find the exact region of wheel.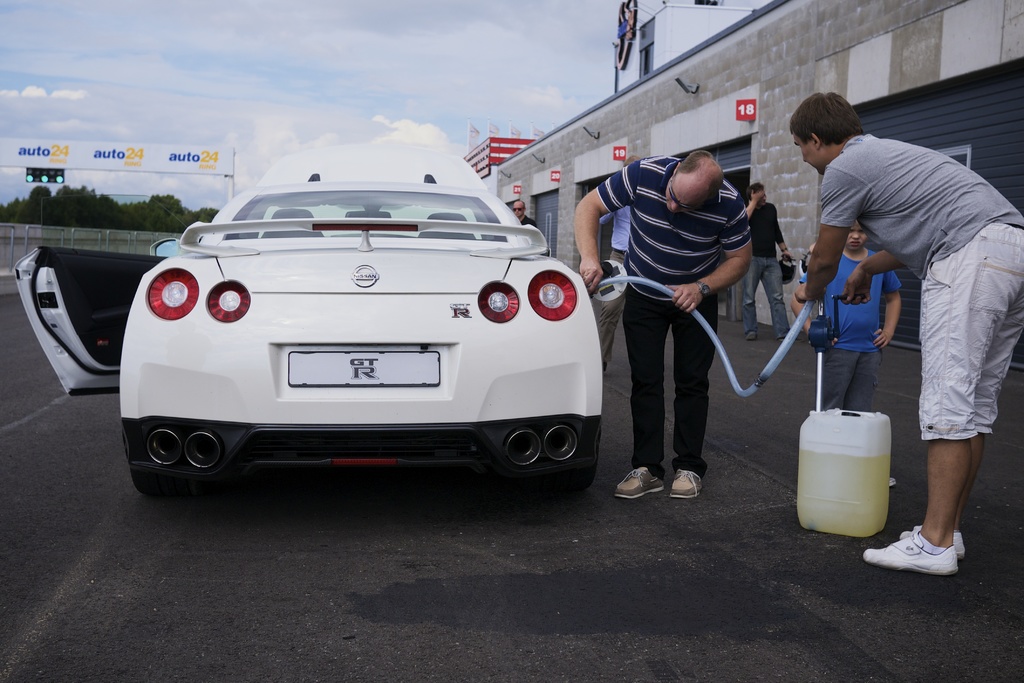
Exact region: 511, 426, 601, 490.
